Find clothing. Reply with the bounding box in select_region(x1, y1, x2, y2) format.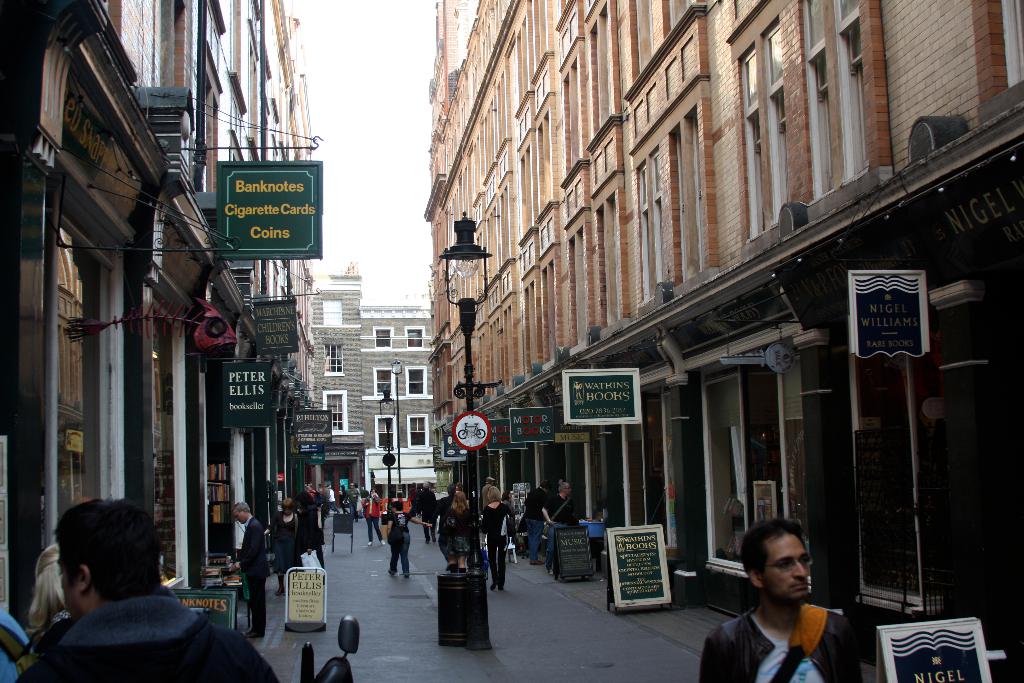
select_region(546, 493, 571, 571).
